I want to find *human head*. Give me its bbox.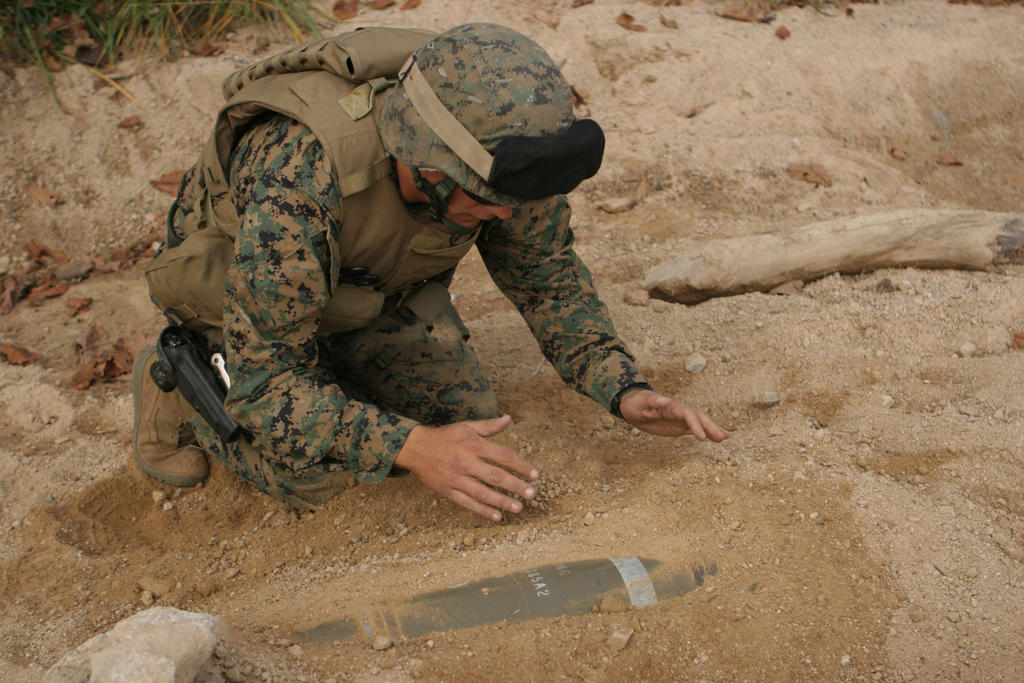
[378, 21, 604, 233].
